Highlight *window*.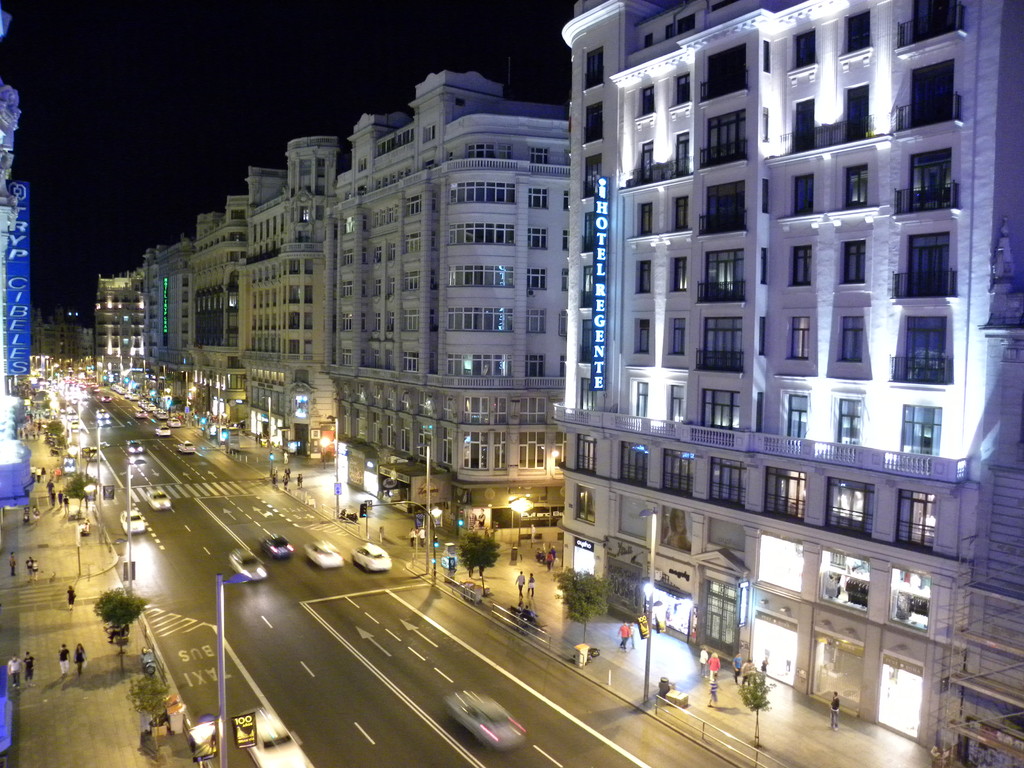
Highlighted region: l=828, t=472, r=870, b=537.
